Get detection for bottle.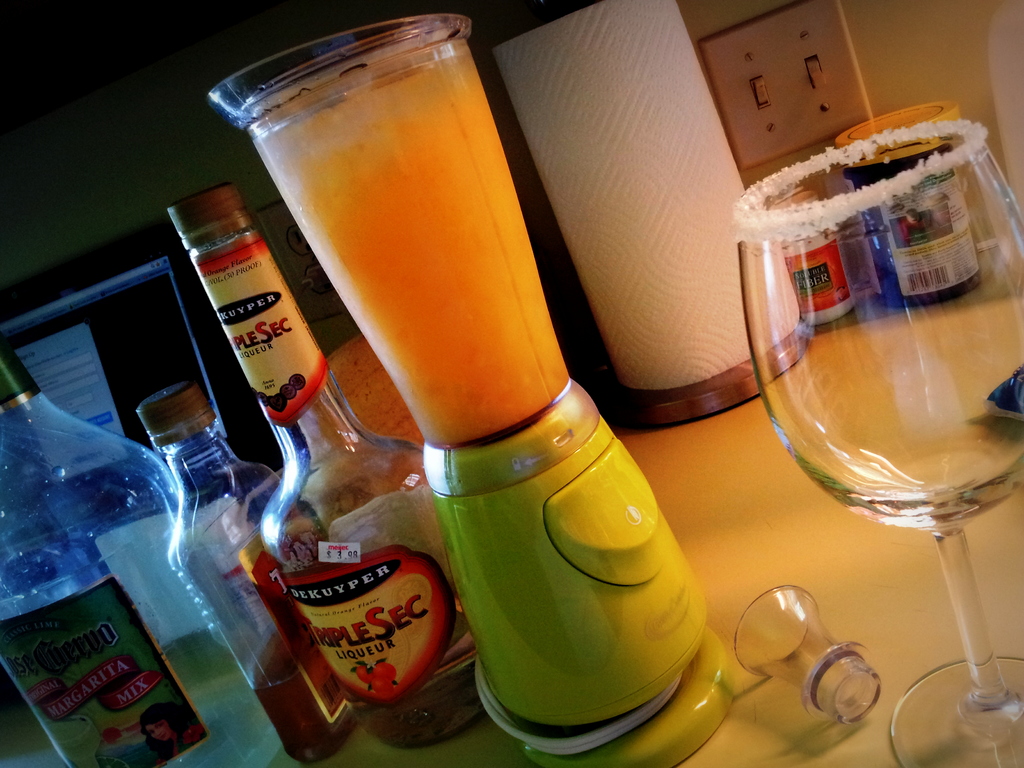
Detection: [left=127, top=364, right=365, bottom=767].
